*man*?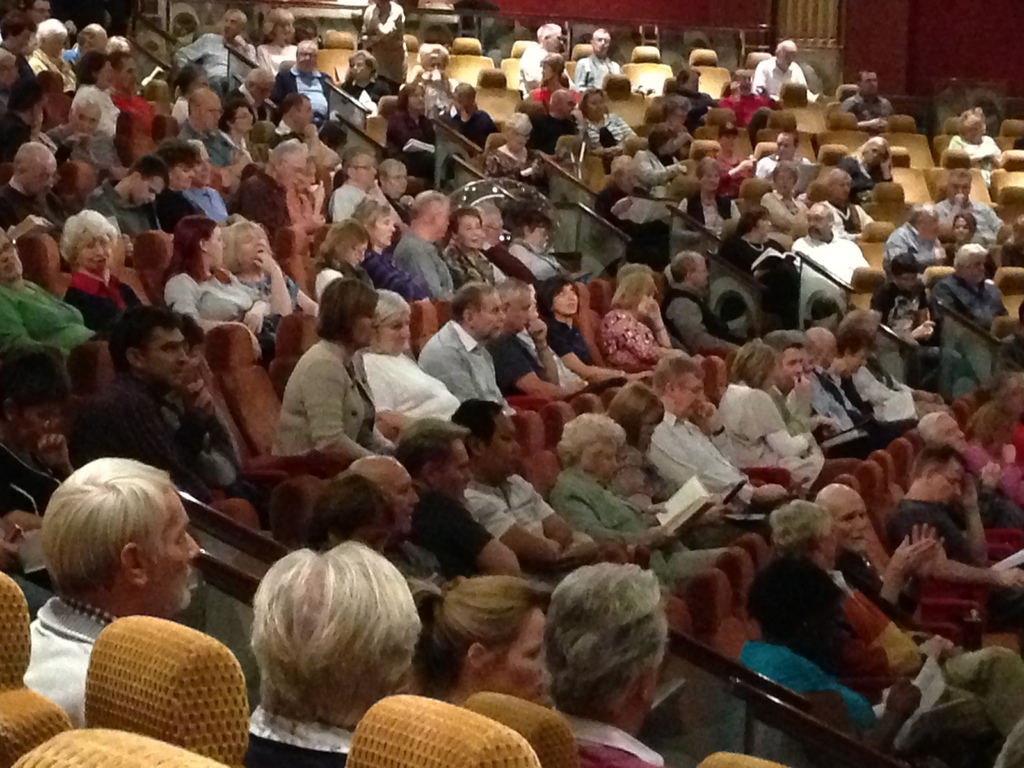
[796,193,881,296]
